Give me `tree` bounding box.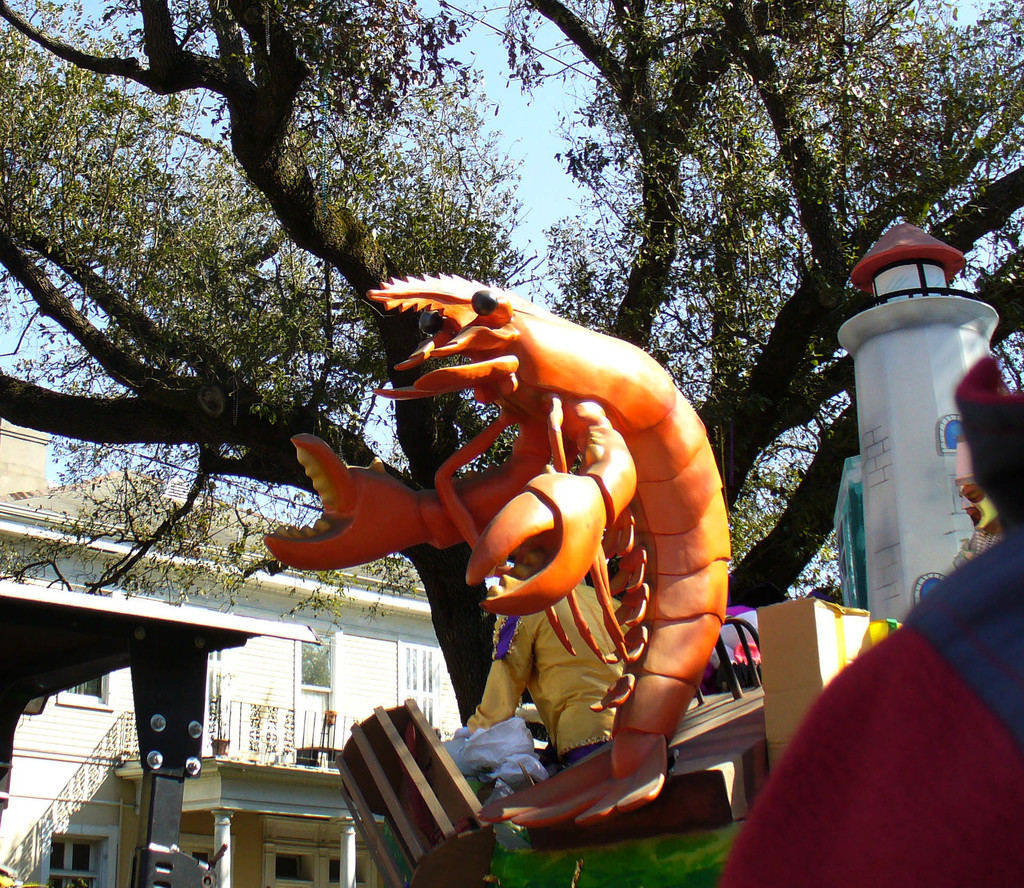
(74, 53, 1021, 875).
